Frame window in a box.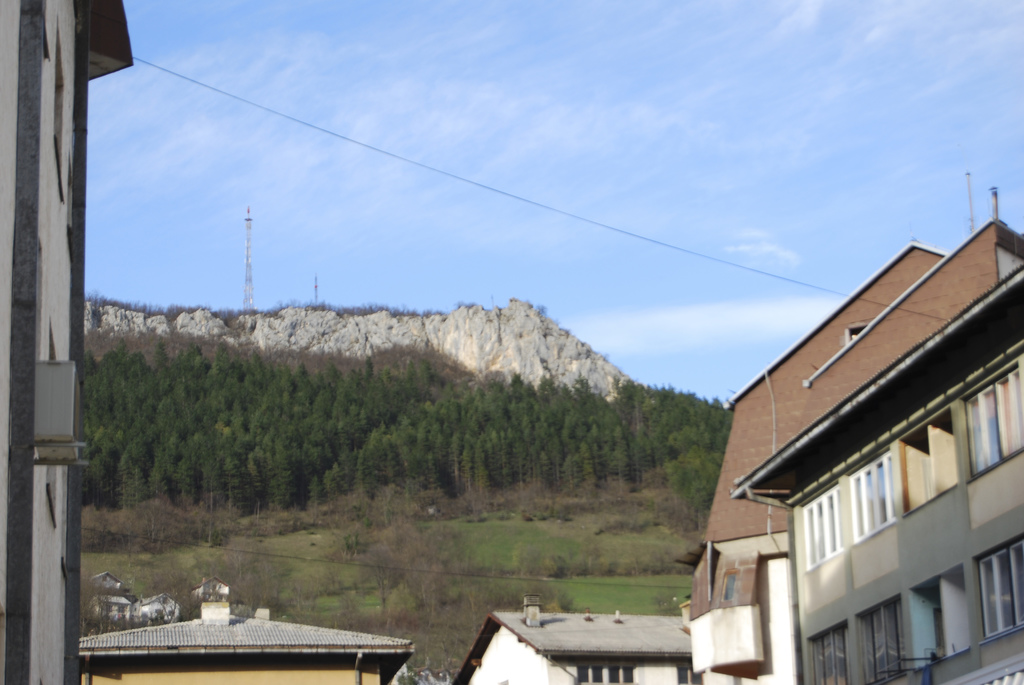
802, 485, 844, 567.
